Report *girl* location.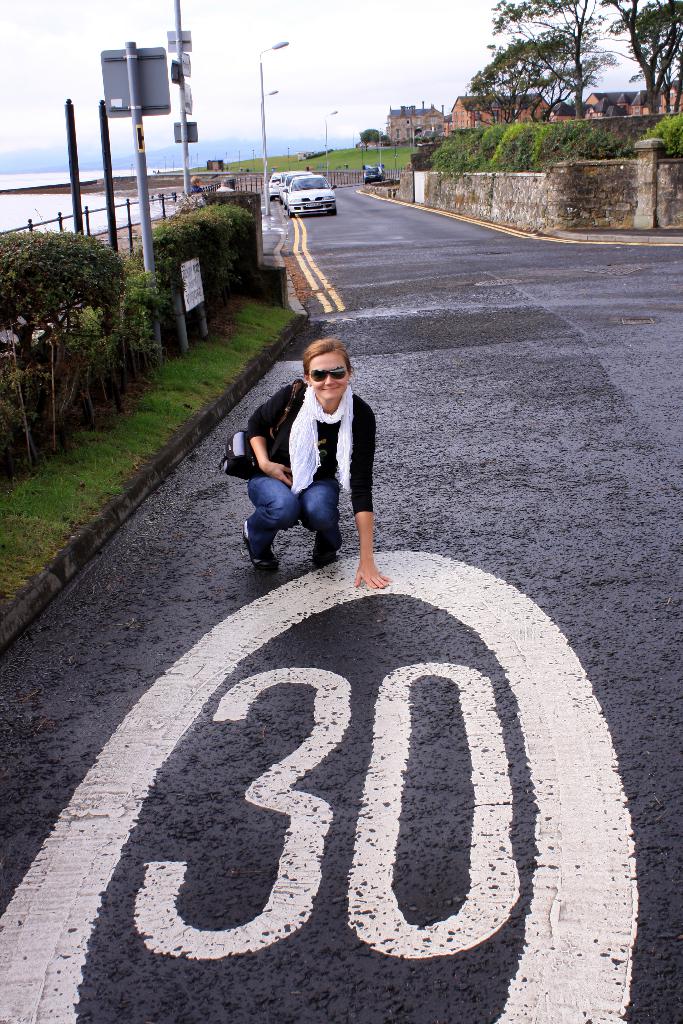
Report: (left=247, top=344, right=383, bottom=589).
